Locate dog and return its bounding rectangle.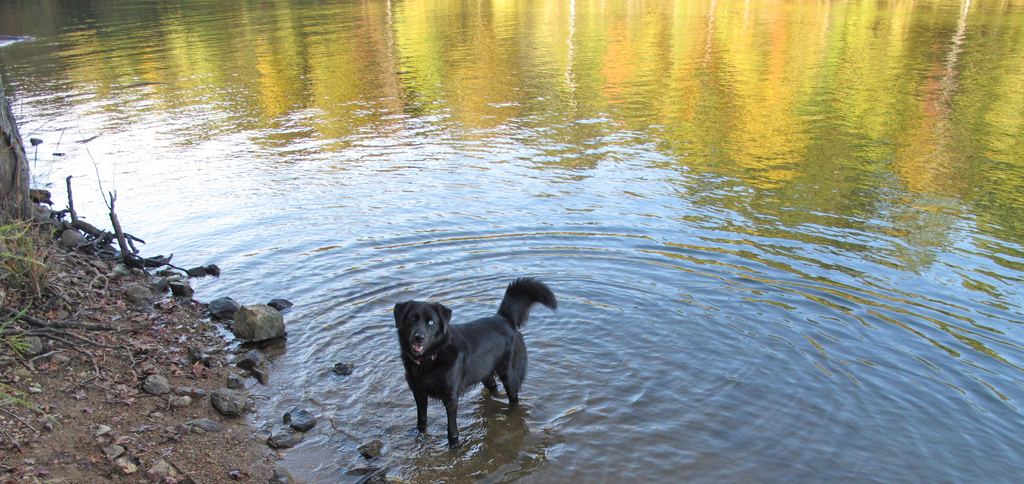
[x1=395, y1=278, x2=556, y2=445].
